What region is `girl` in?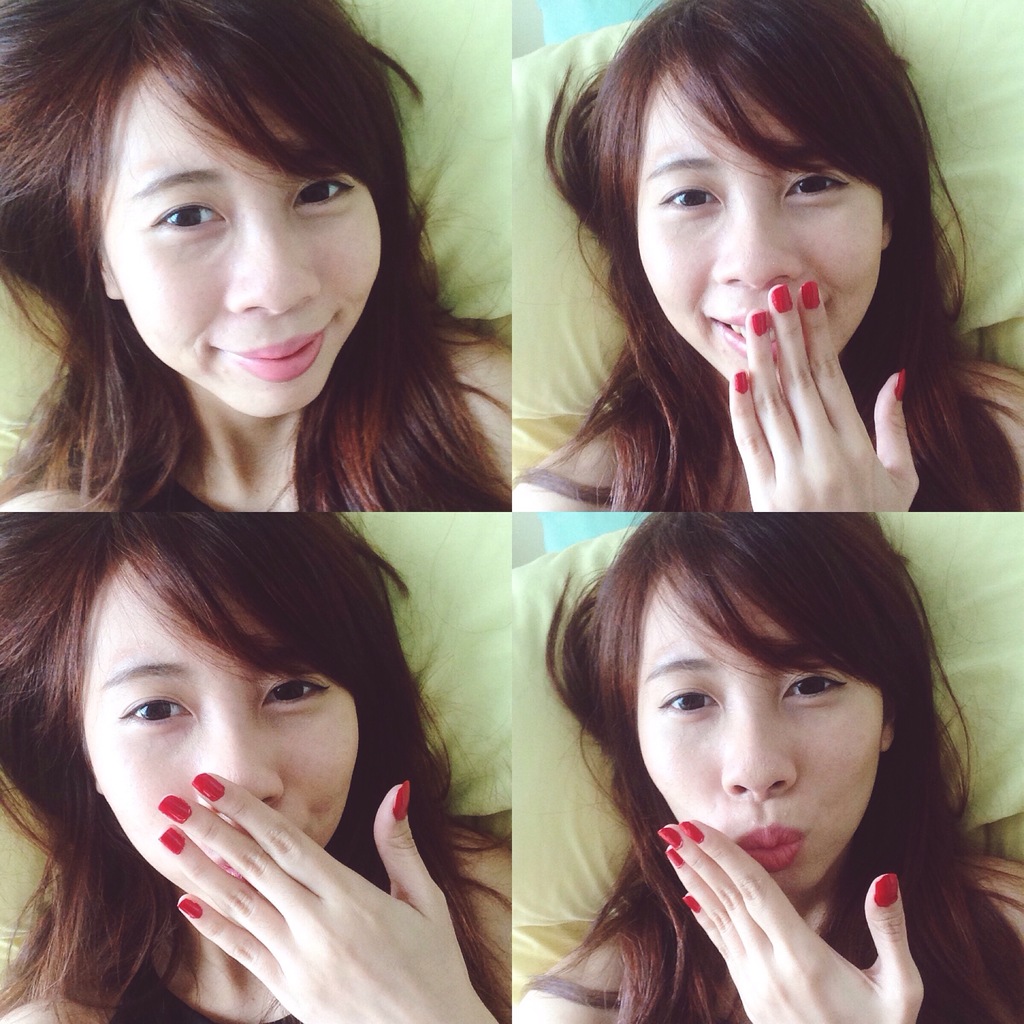
bbox=[513, 511, 1022, 1023].
